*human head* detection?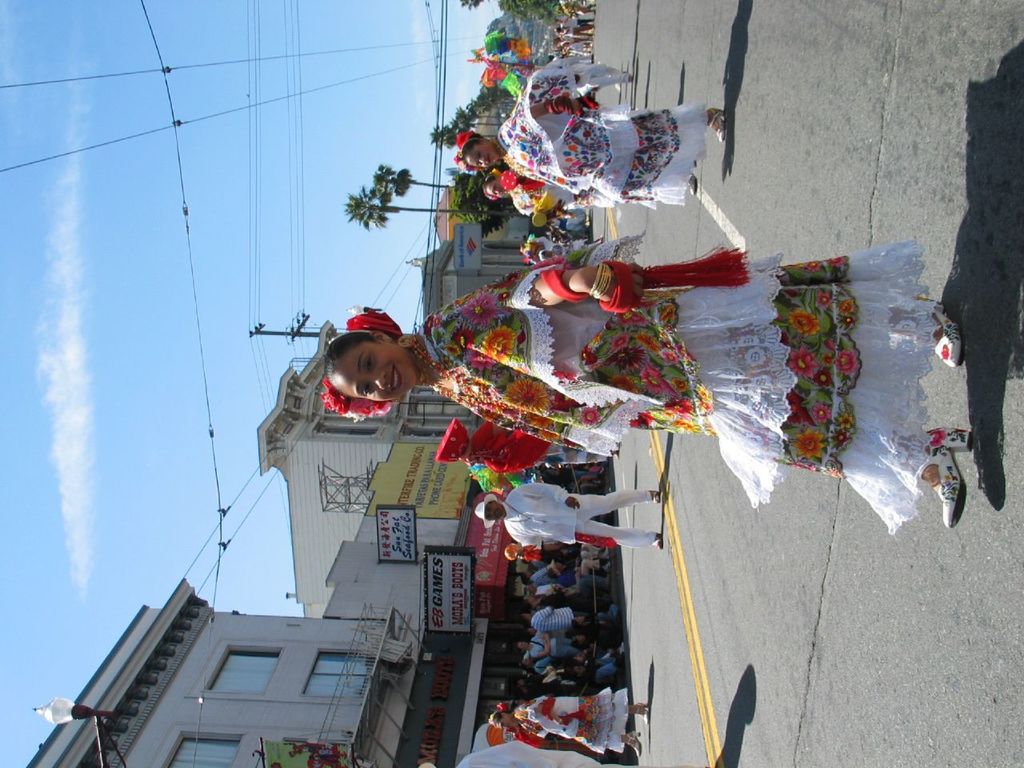
571:662:586:680
